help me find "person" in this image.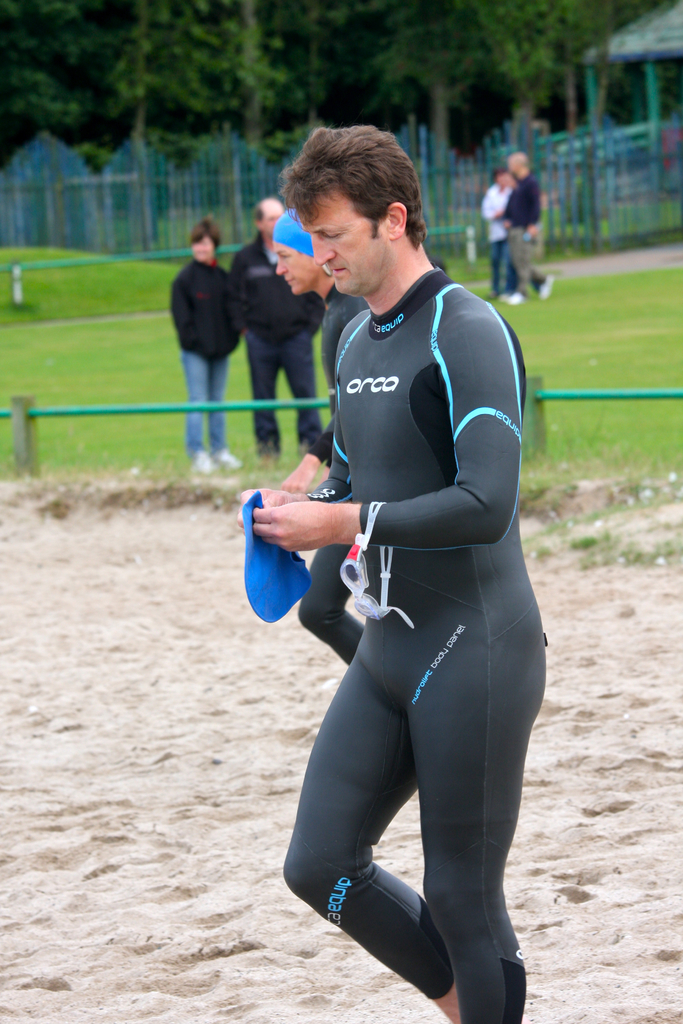
Found it: region(163, 218, 246, 479).
